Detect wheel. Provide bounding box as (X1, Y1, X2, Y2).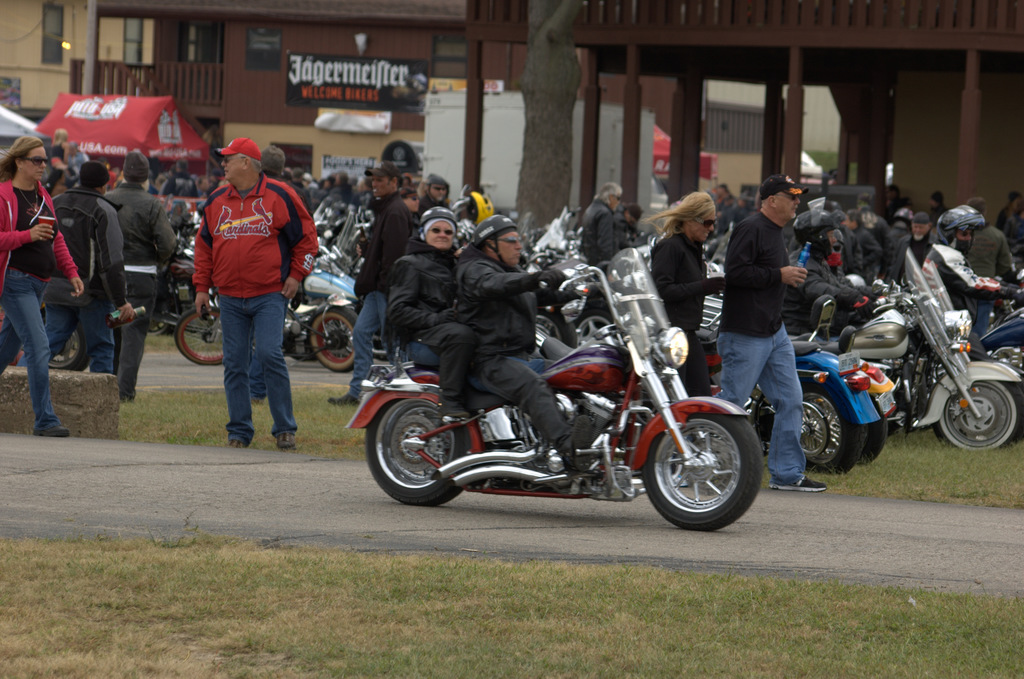
(173, 299, 240, 370).
